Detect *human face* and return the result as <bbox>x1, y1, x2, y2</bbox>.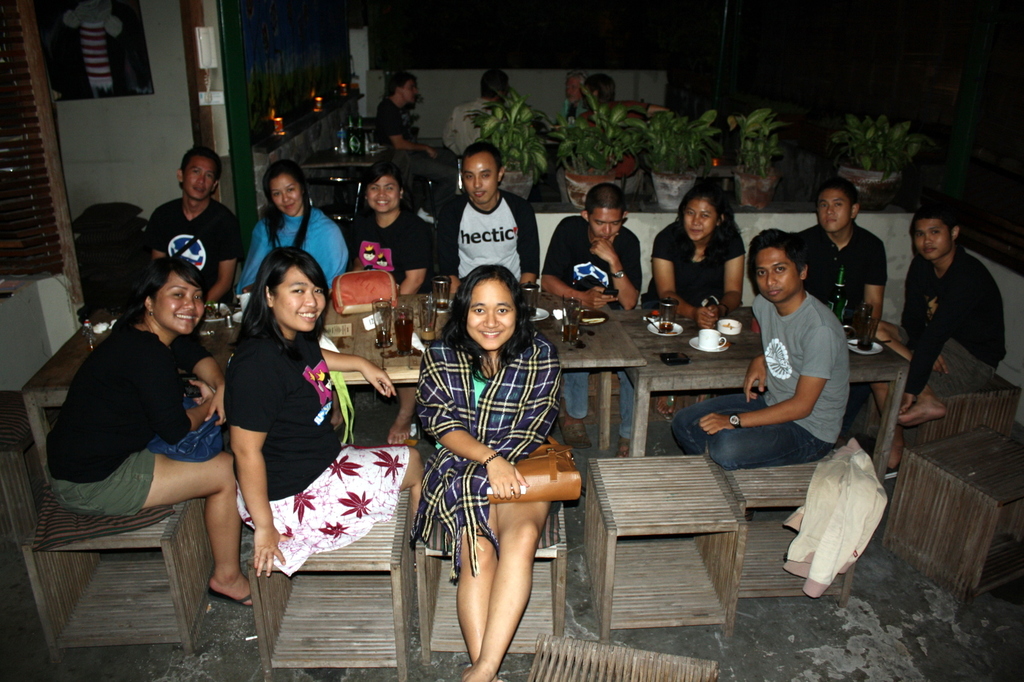
<bbox>684, 200, 720, 241</bbox>.
